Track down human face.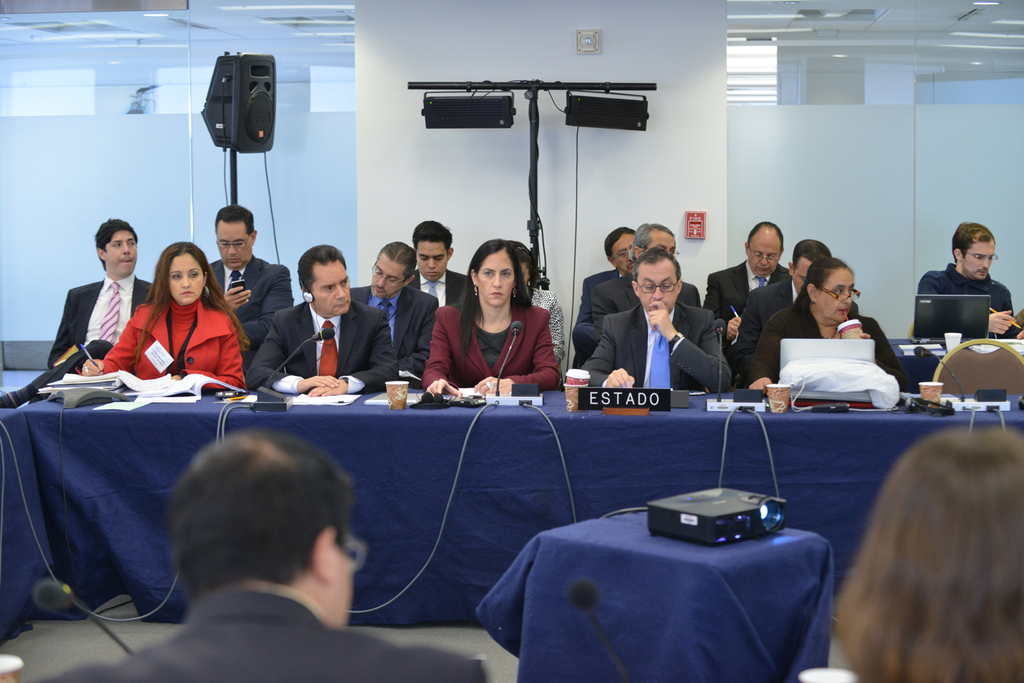
Tracked to Rect(214, 222, 252, 272).
